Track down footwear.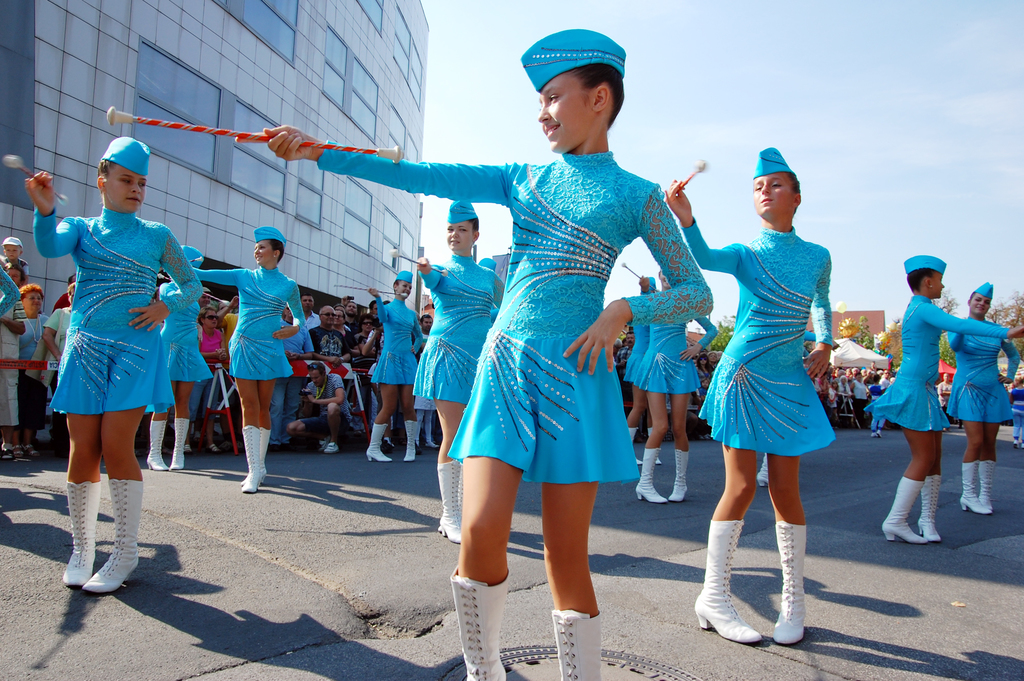
Tracked to left=771, top=518, right=803, bottom=645.
